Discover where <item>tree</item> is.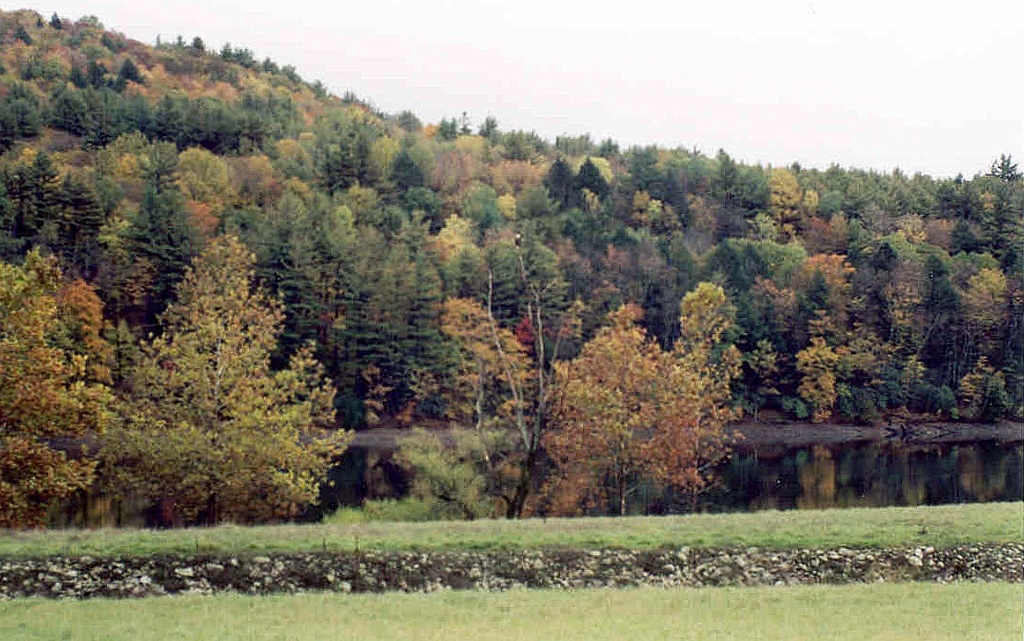
Discovered at Rect(216, 42, 253, 70).
